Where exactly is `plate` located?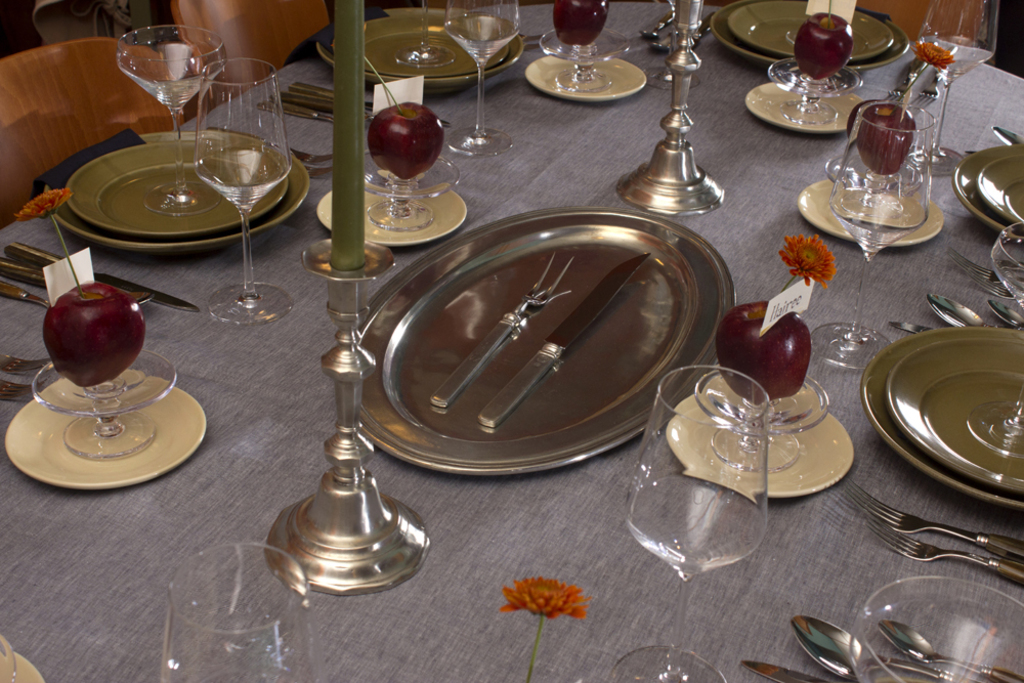
Its bounding box is (343,201,713,458).
